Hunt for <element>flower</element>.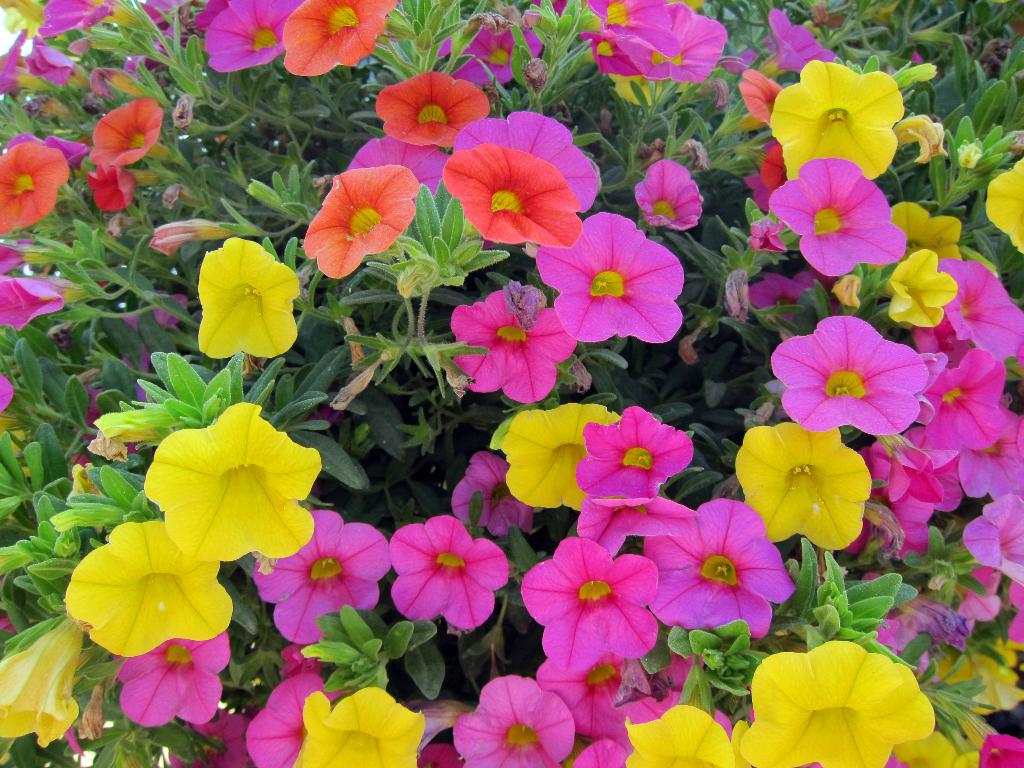
Hunted down at x1=763 y1=312 x2=922 y2=439.
